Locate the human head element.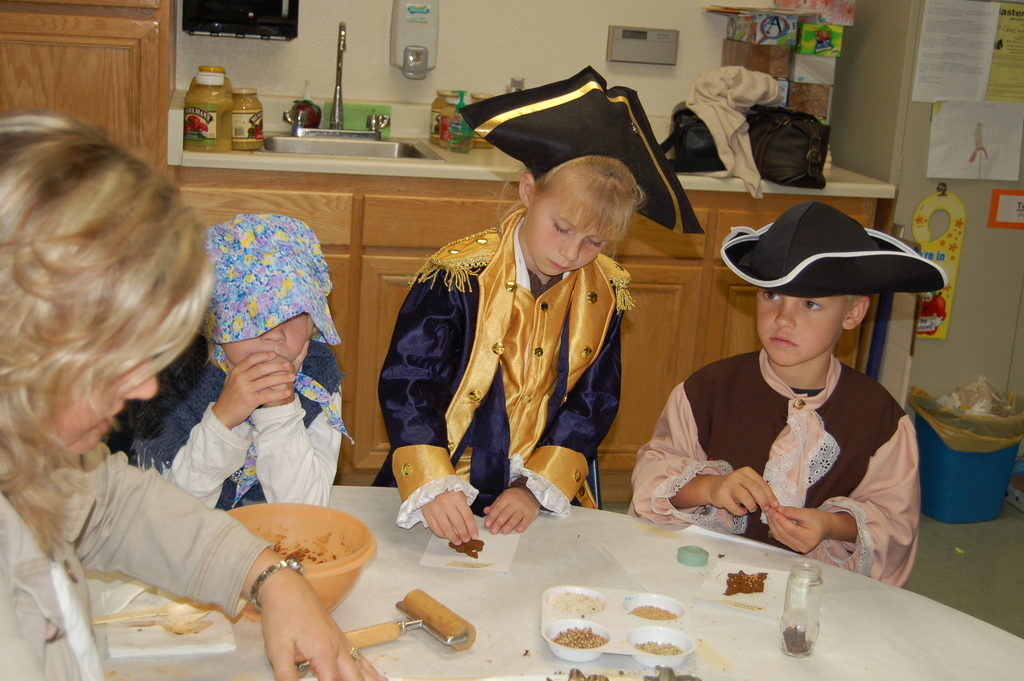
Element bbox: 206,215,324,368.
